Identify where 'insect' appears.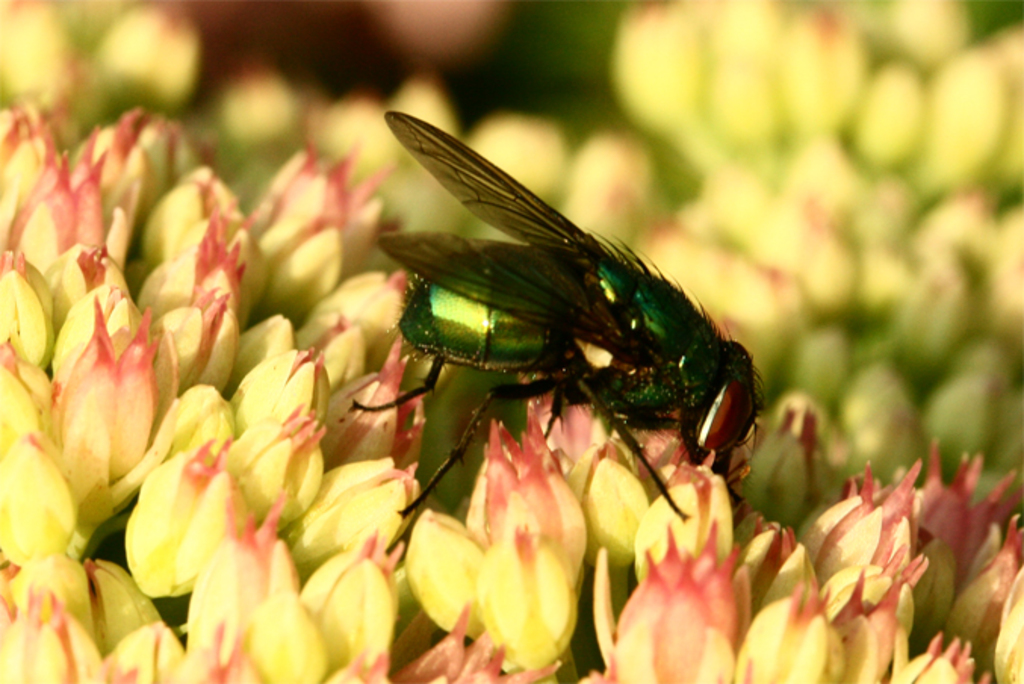
Appears at x1=346, y1=110, x2=768, y2=524.
